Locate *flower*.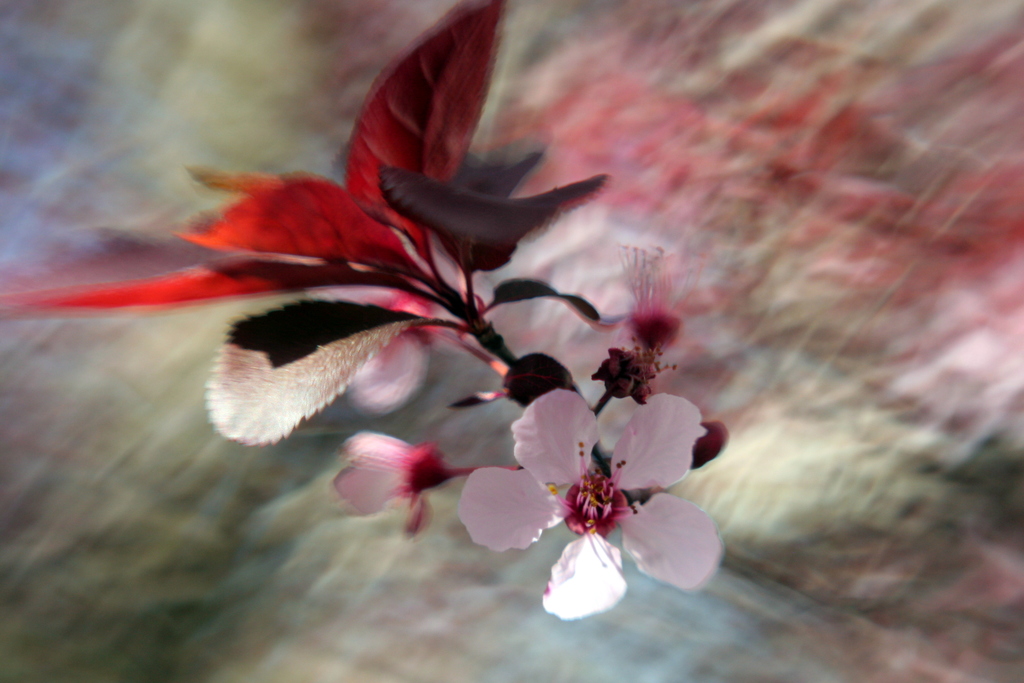
Bounding box: left=472, top=385, right=727, bottom=614.
